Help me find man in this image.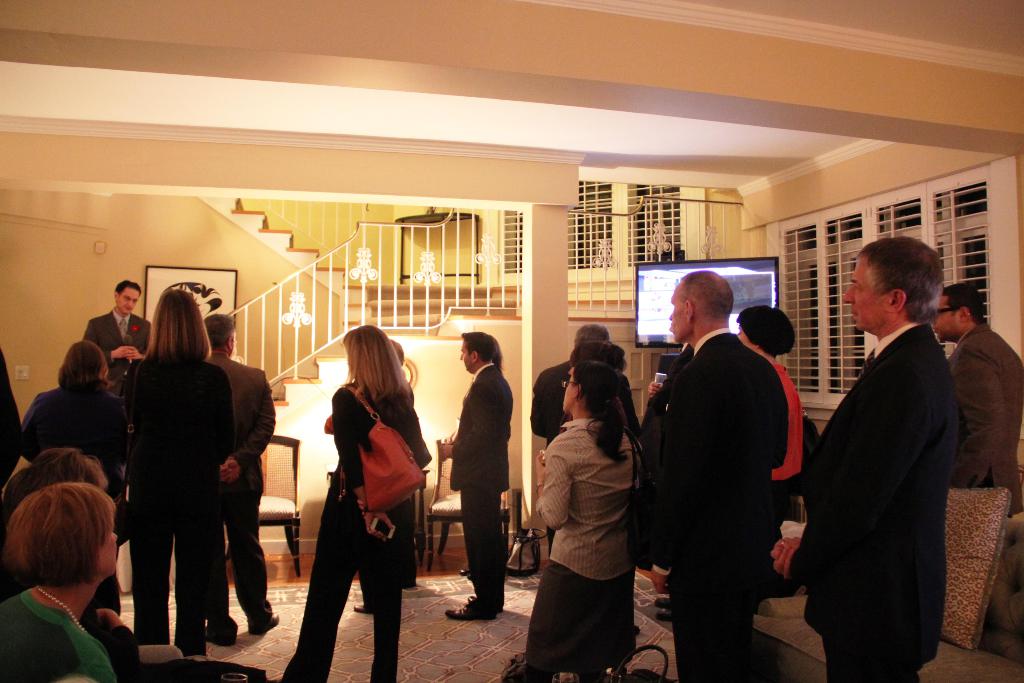
Found it: x1=81 y1=277 x2=153 y2=397.
